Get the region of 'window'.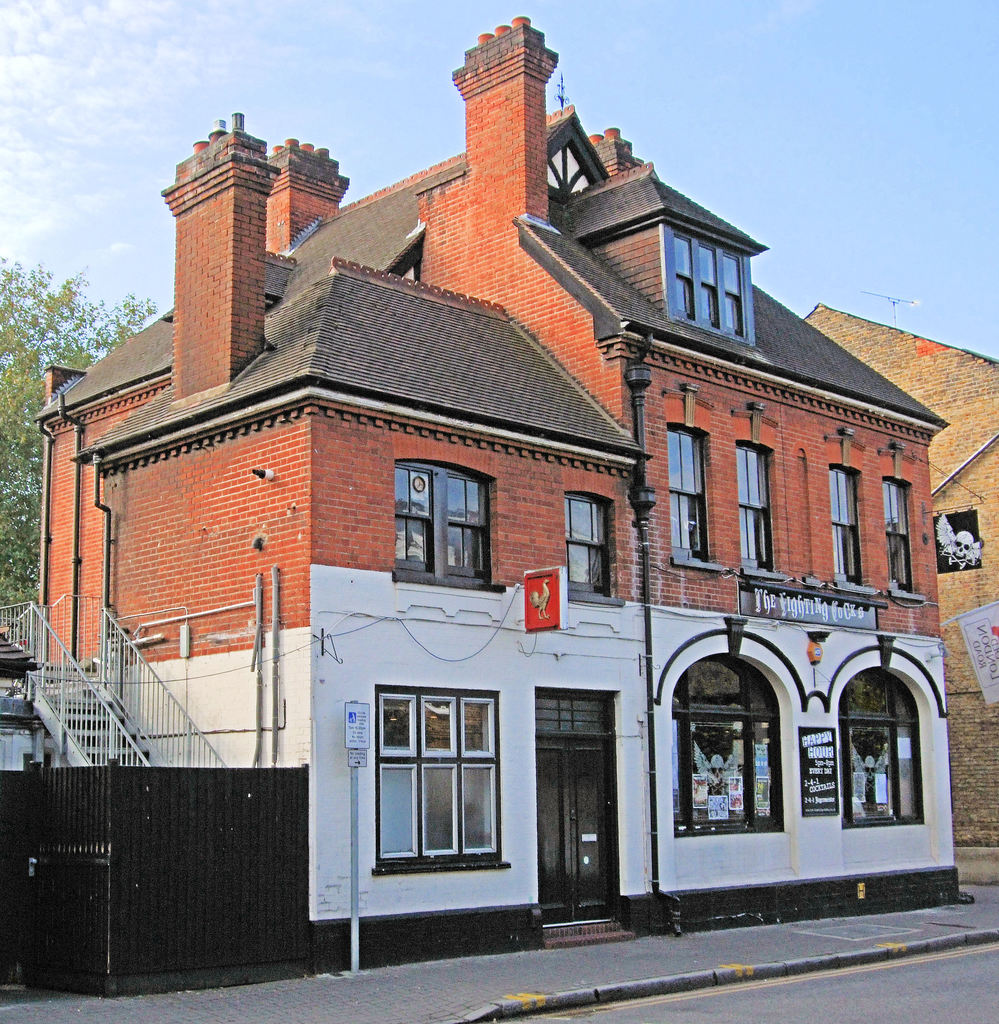
bbox=[367, 668, 523, 892].
